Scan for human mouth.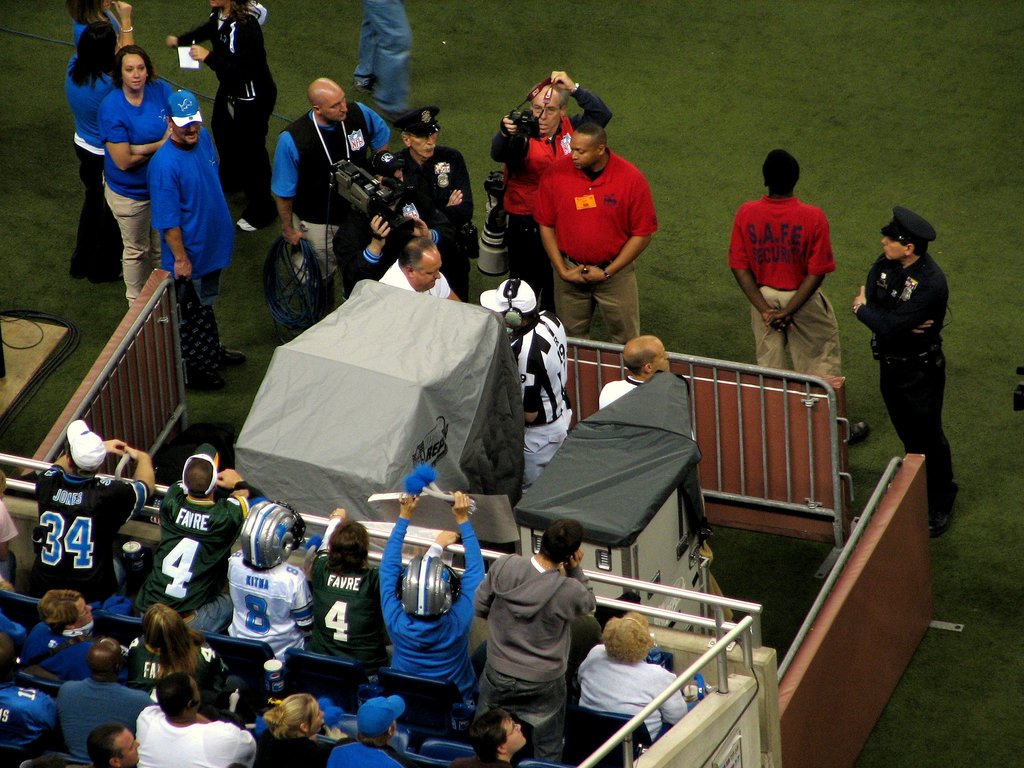
Scan result: 883 249 886 252.
